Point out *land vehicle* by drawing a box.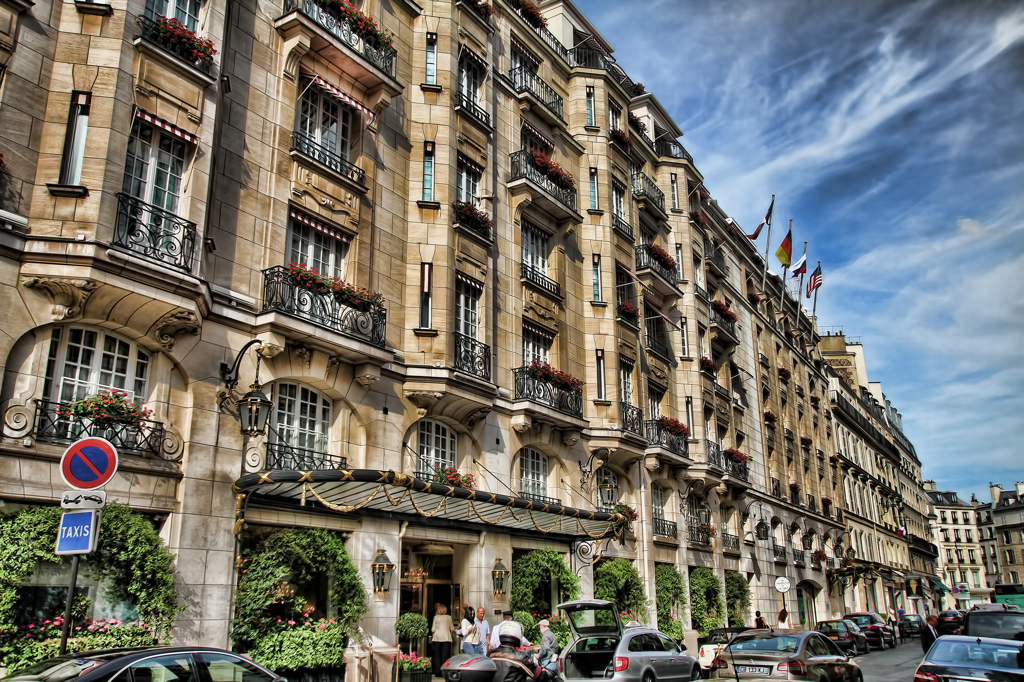
box(835, 610, 896, 650).
